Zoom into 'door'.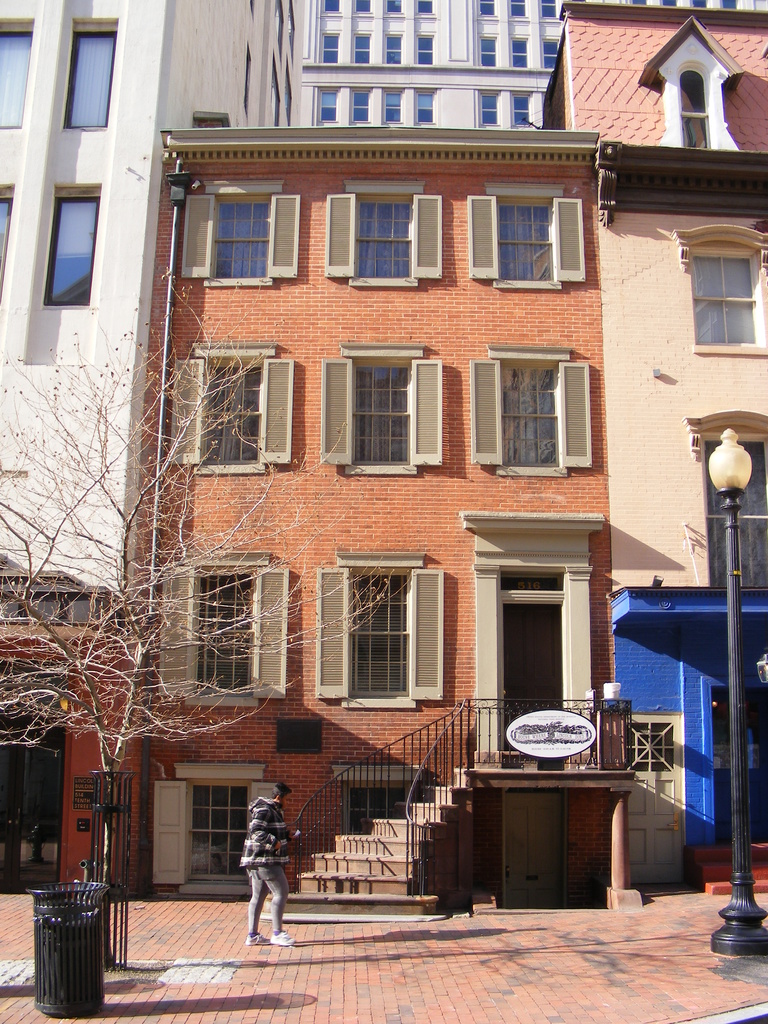
Zoom target: pyautogui.locateOnScreen(698, 669, 767, 829).
